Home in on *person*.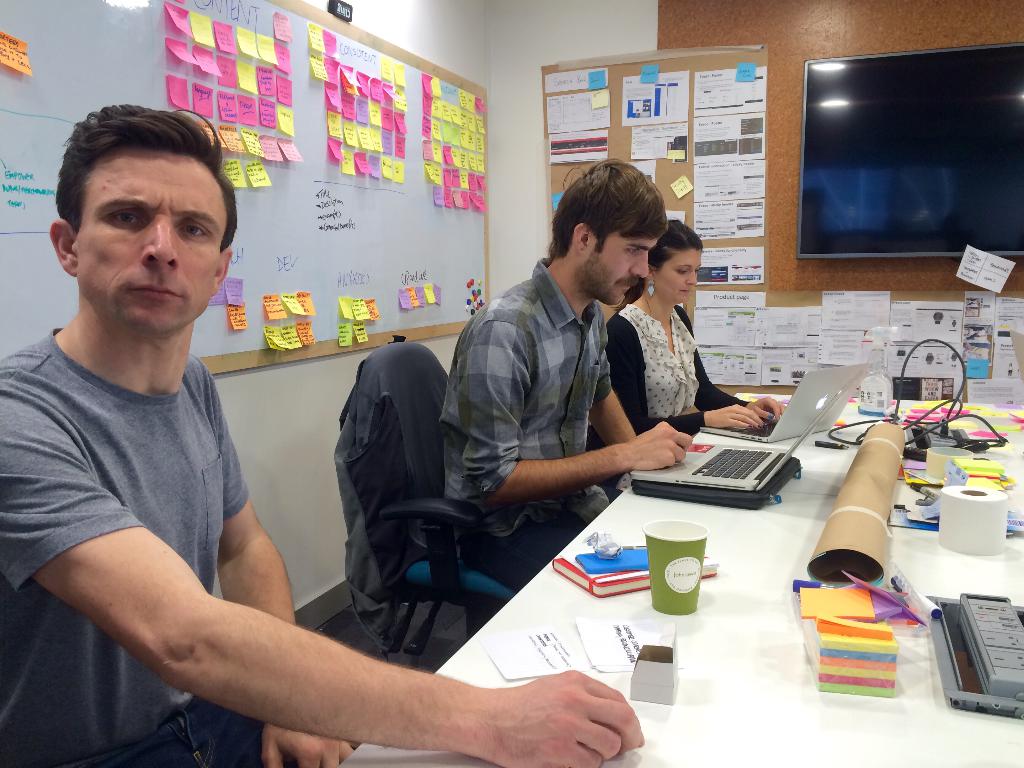
Homed in at [433, 150, 687, 601].
